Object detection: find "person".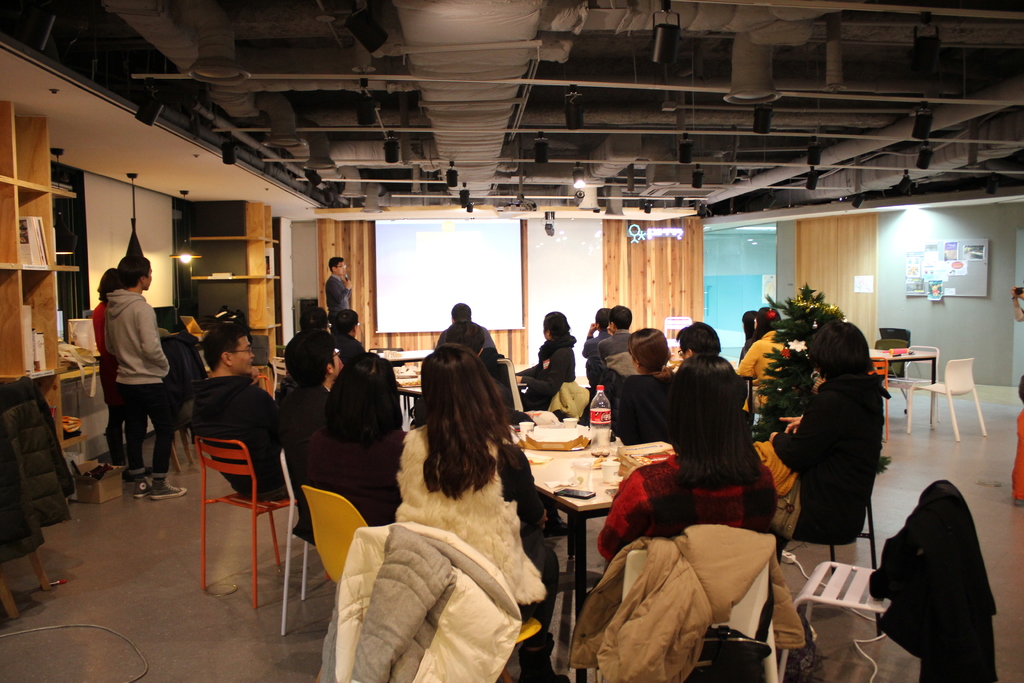
[326, 303, 366, 368].
